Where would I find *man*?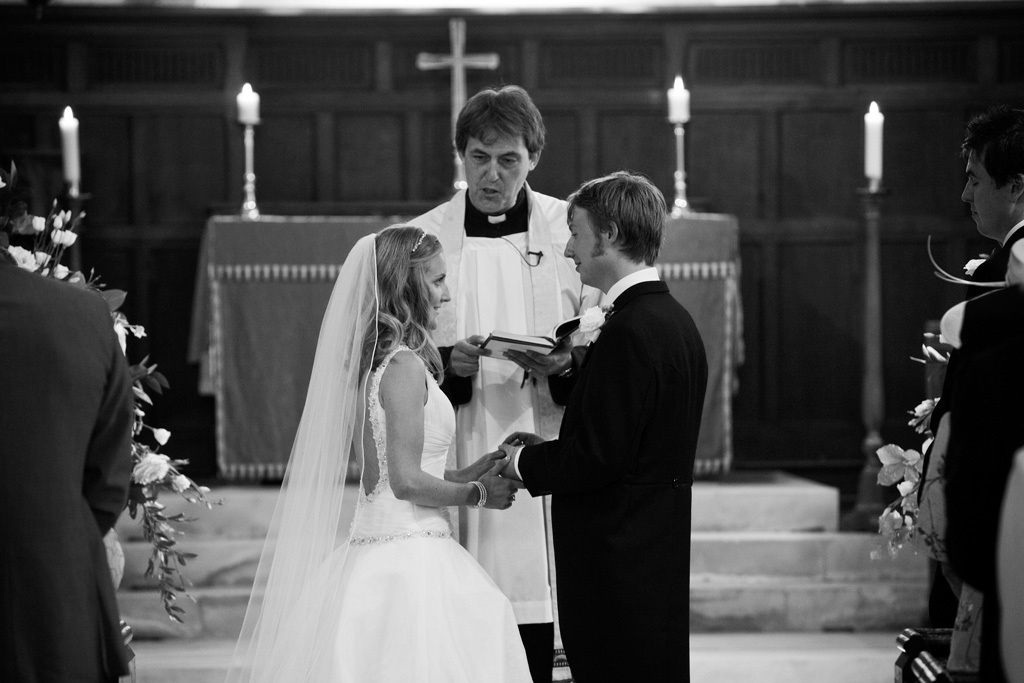
At Rect(0, 152, 130, 682).
